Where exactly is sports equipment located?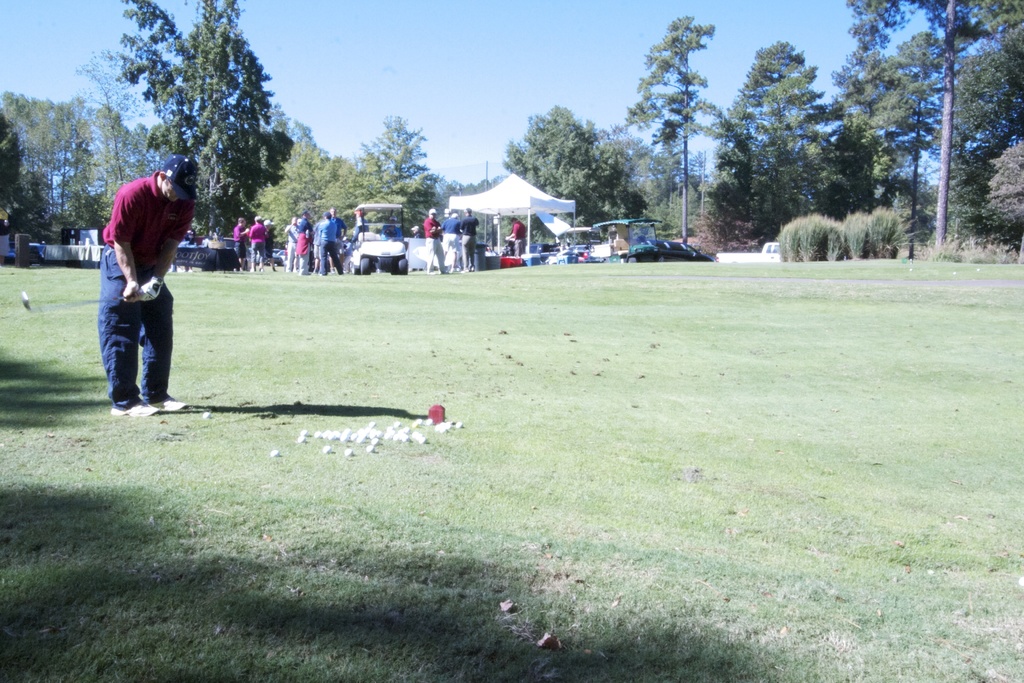
Its bounding box is [133,276,159,302].
